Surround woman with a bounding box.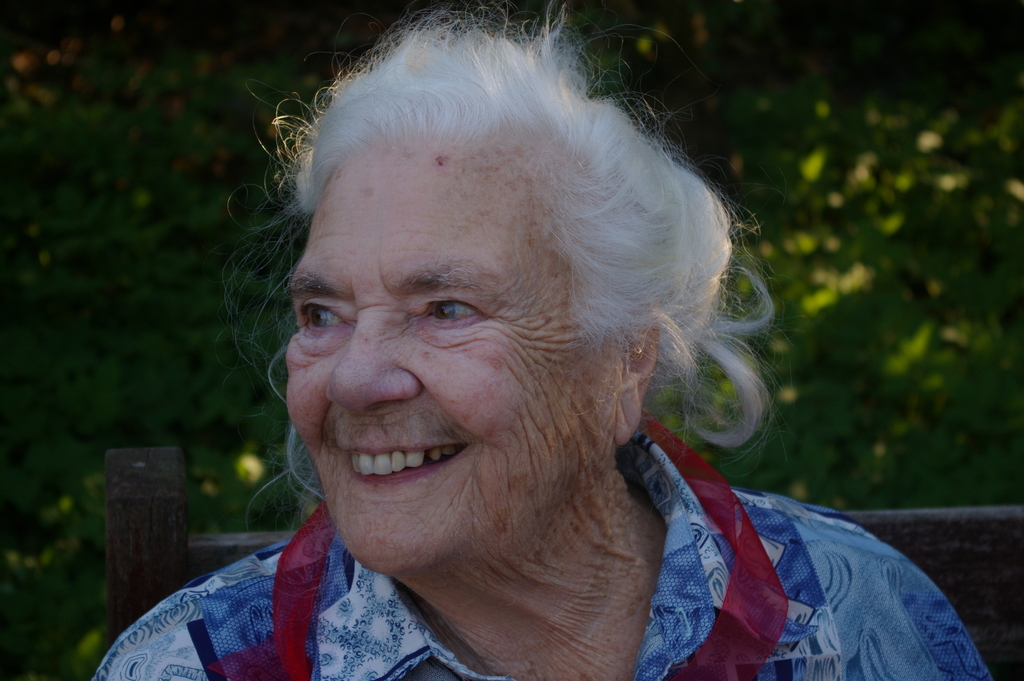
92, 26, 975, 680.
